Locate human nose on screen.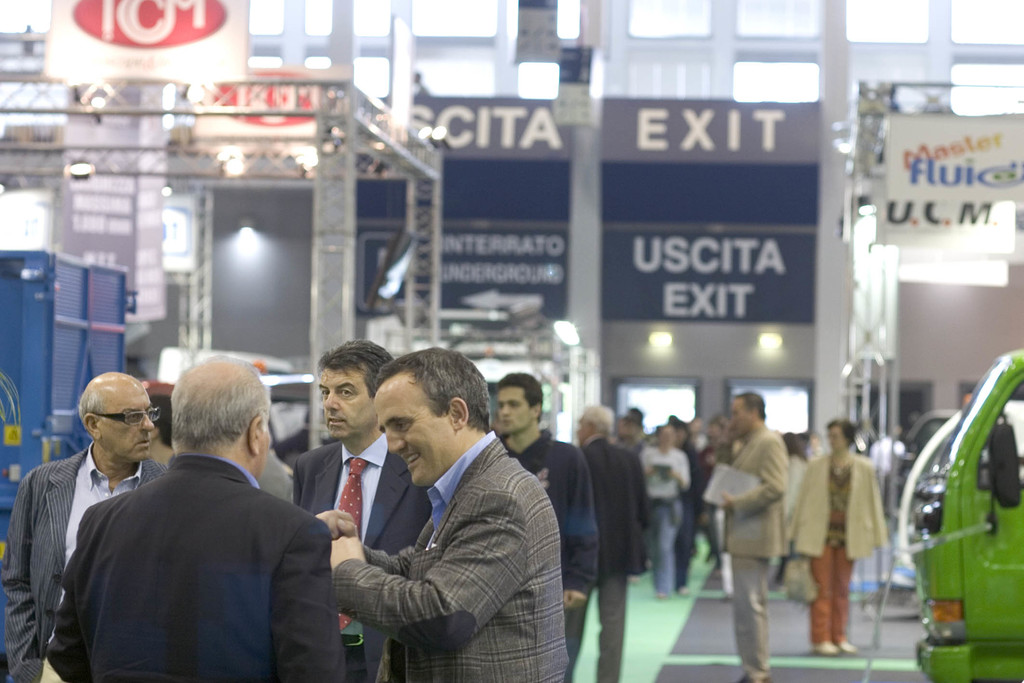
On screen at [left=387, top=429, right=410, bottom=456].
